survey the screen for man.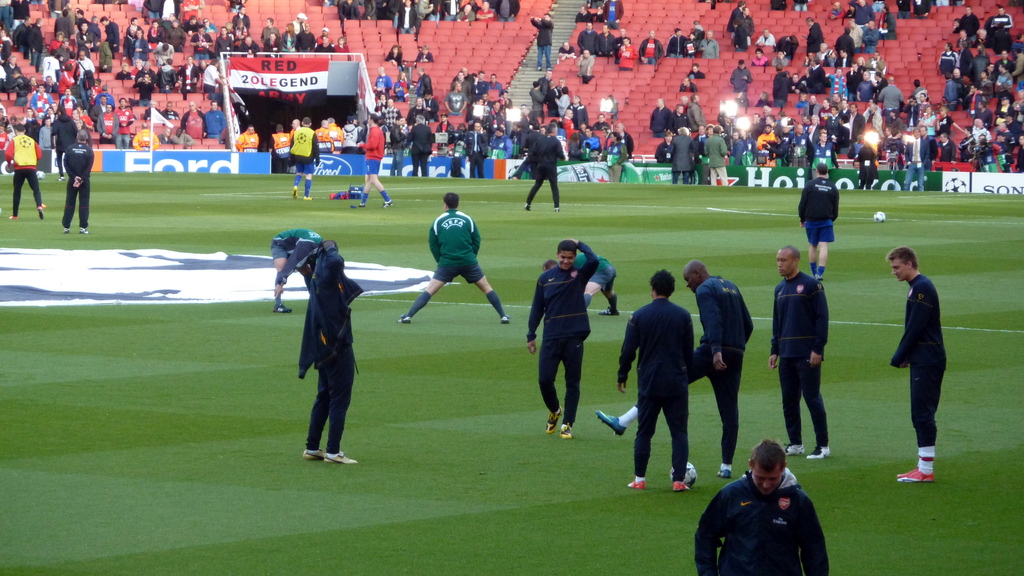
Survey found: region(670, 129, 710, 185).
